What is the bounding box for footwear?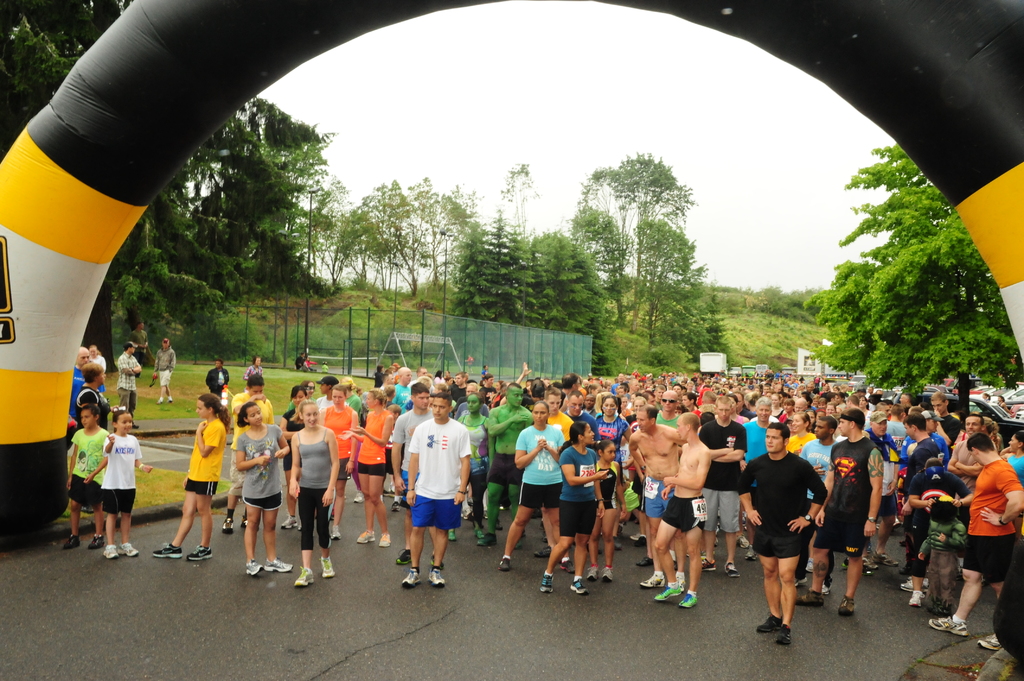
(428,570,445,587).
